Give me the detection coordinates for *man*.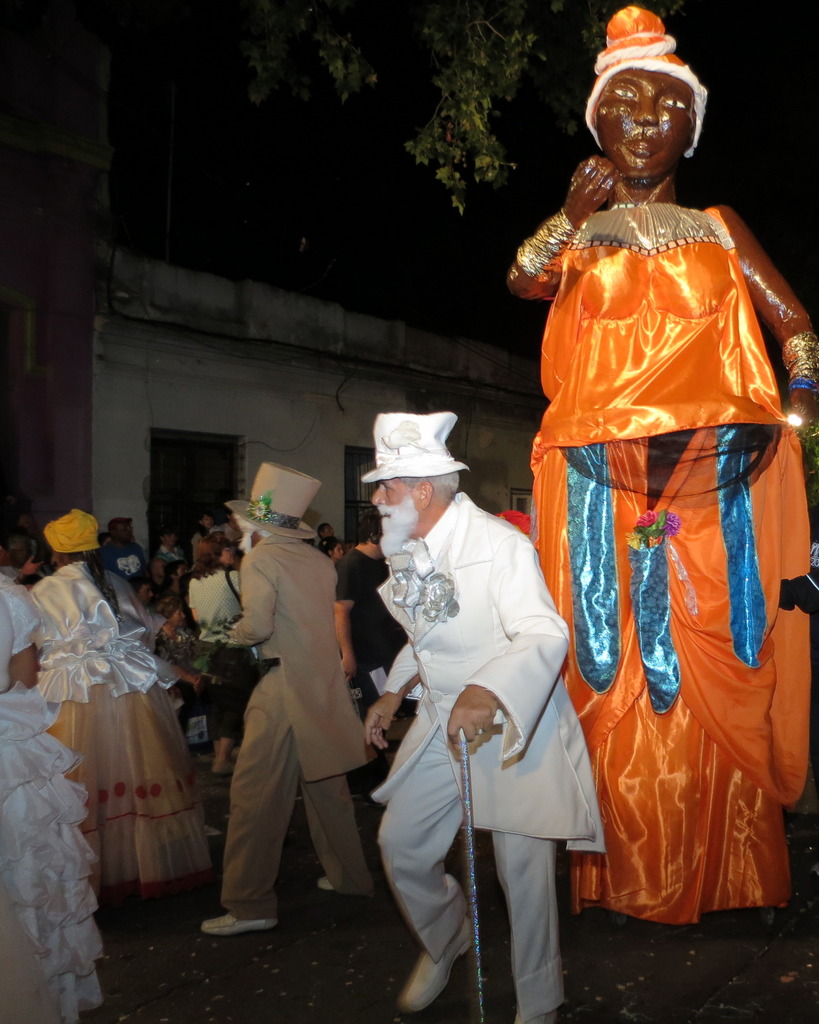
[175,532,206,598].
